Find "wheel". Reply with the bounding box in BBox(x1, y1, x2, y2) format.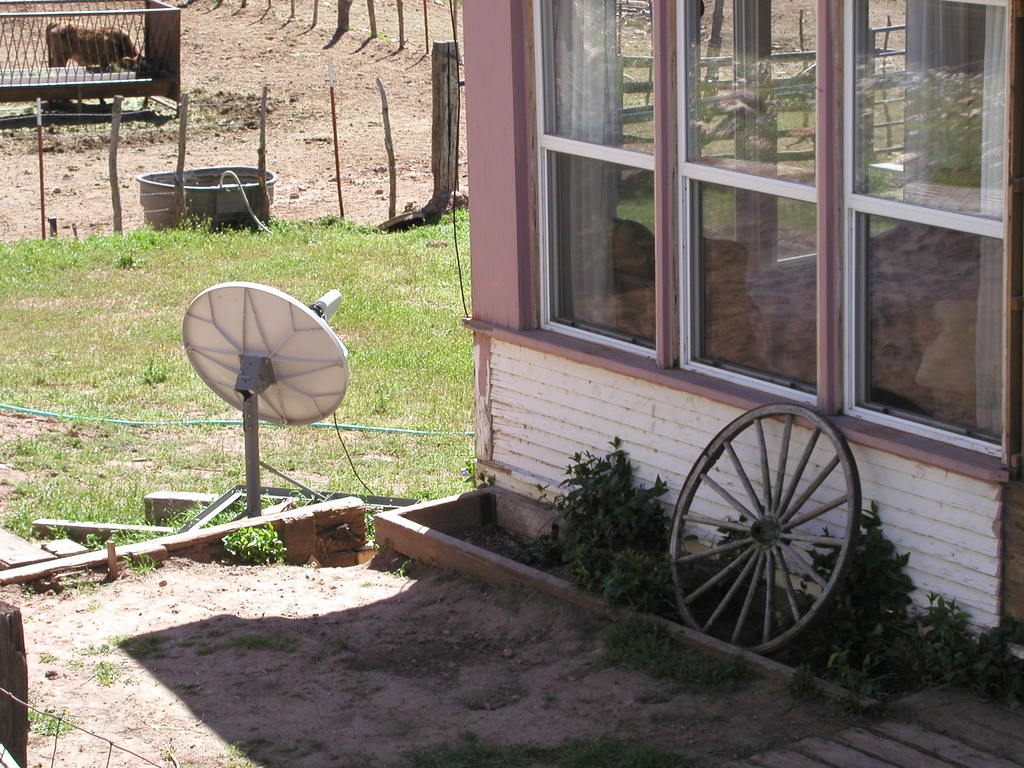
BBox(672, 397, 869, 659).
